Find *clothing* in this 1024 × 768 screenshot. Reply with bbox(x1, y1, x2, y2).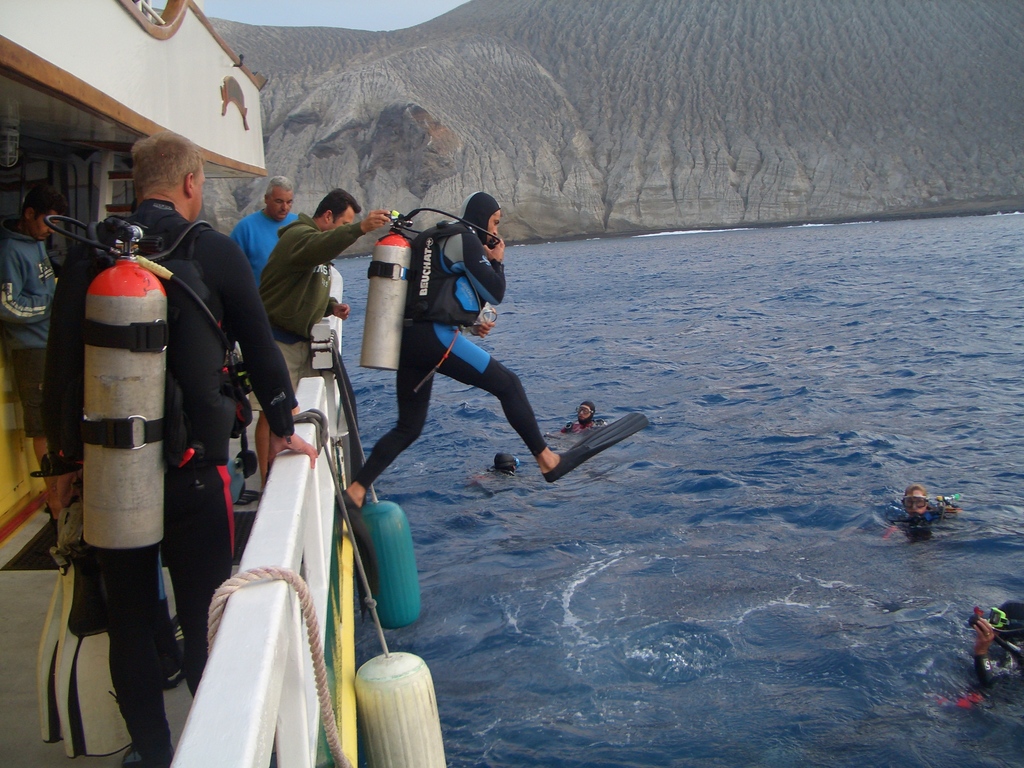
bbox(0, 225, 63, 440).
